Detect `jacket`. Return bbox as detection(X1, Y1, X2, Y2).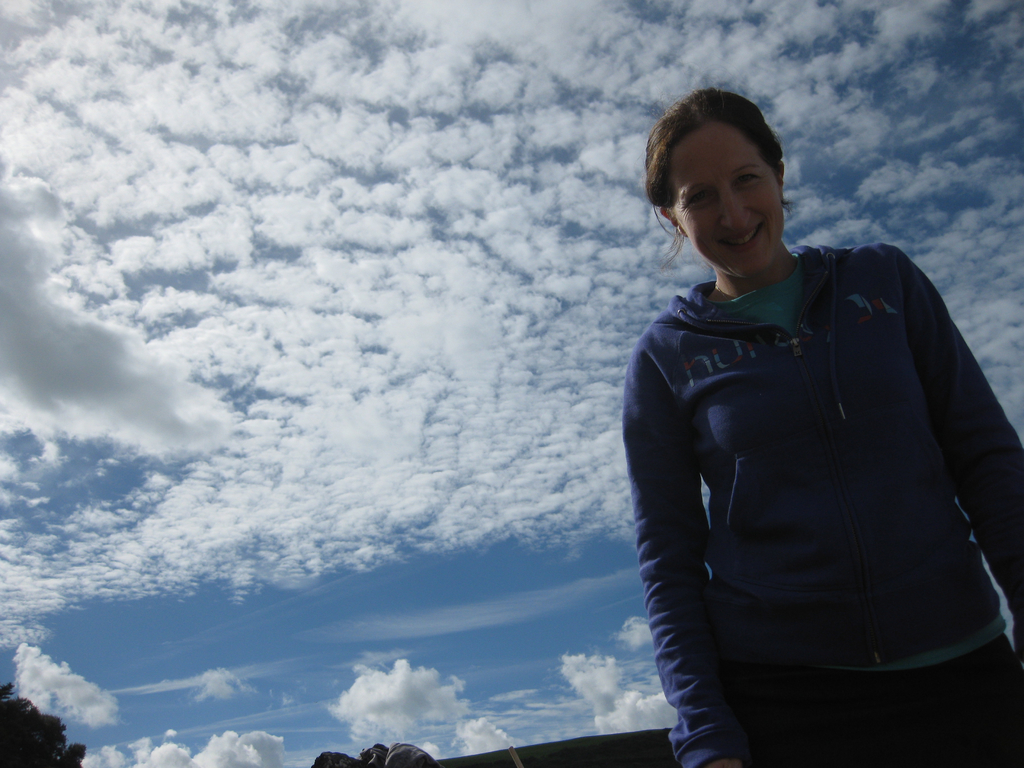
detection(609, 179, 1018, 718).
